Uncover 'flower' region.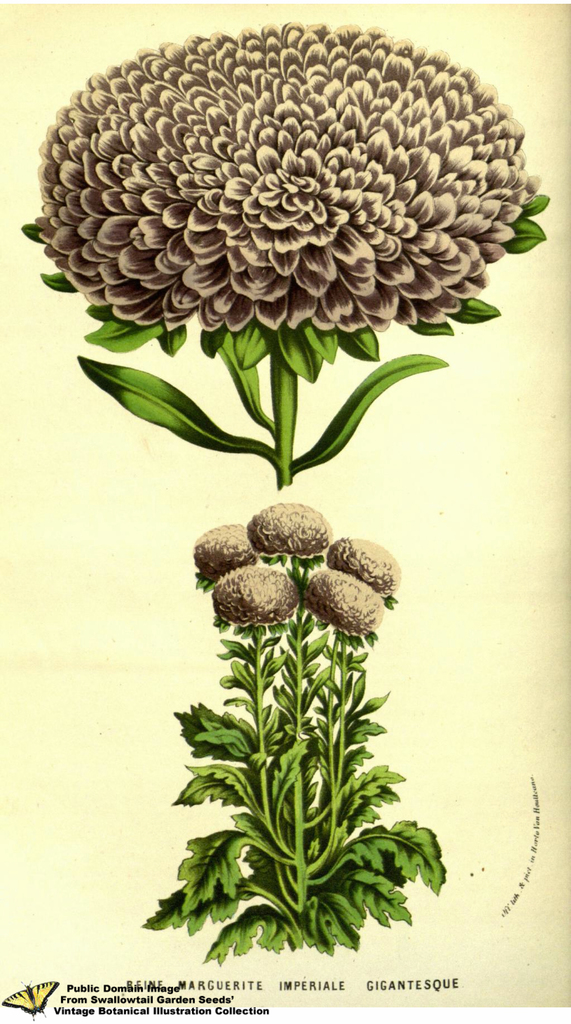
Uncovered: l=194, t=516, r=261, b=574.
